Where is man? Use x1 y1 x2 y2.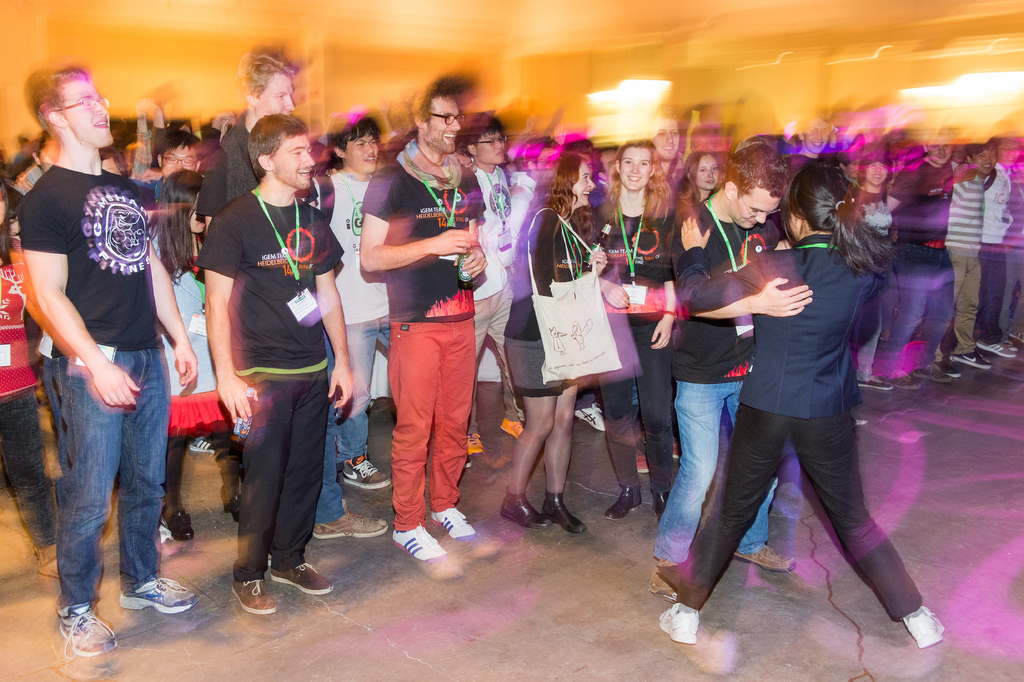
315 116 390 493.
